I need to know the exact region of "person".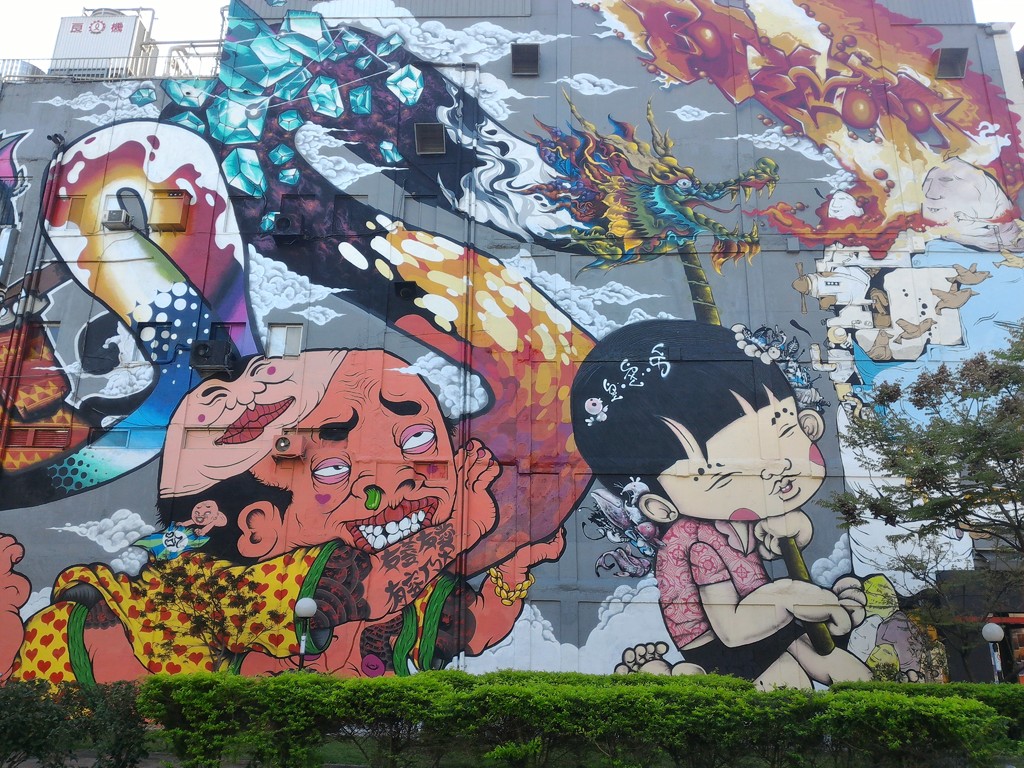
Region: (557,304,858,679).
